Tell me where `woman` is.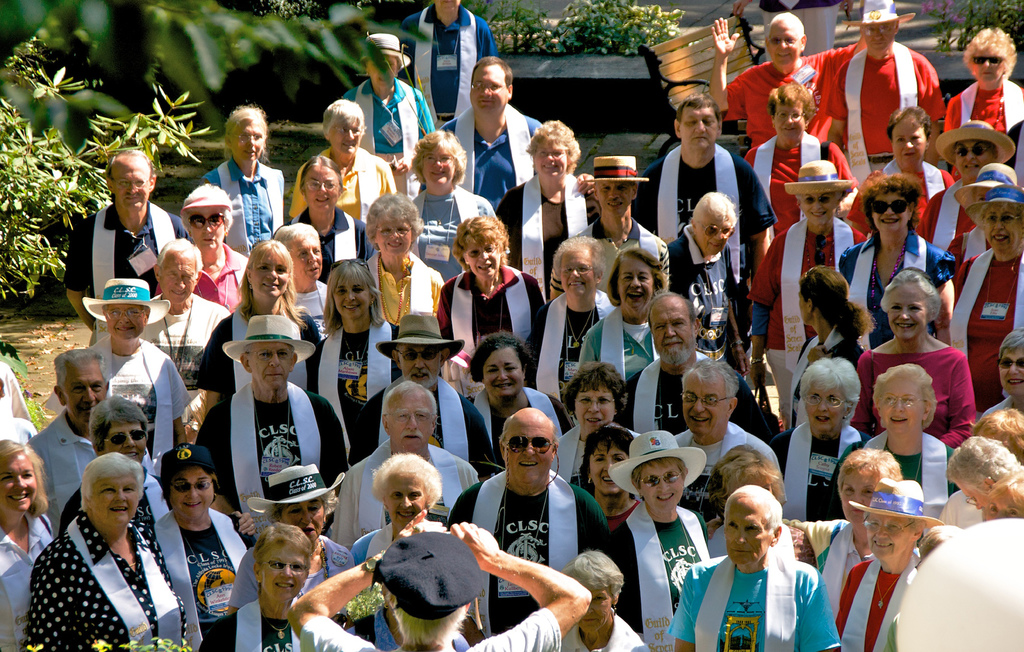
`woman` is at <bbox>941, 25, 1023, 131</bbox>.
